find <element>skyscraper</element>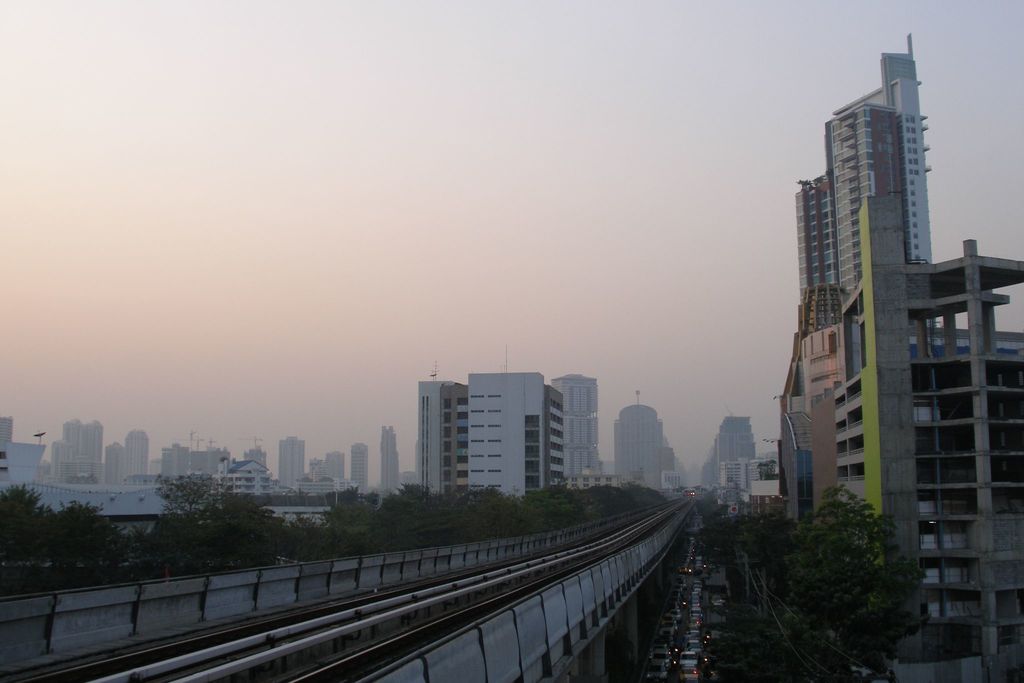
[611, 400, 673, 495]
